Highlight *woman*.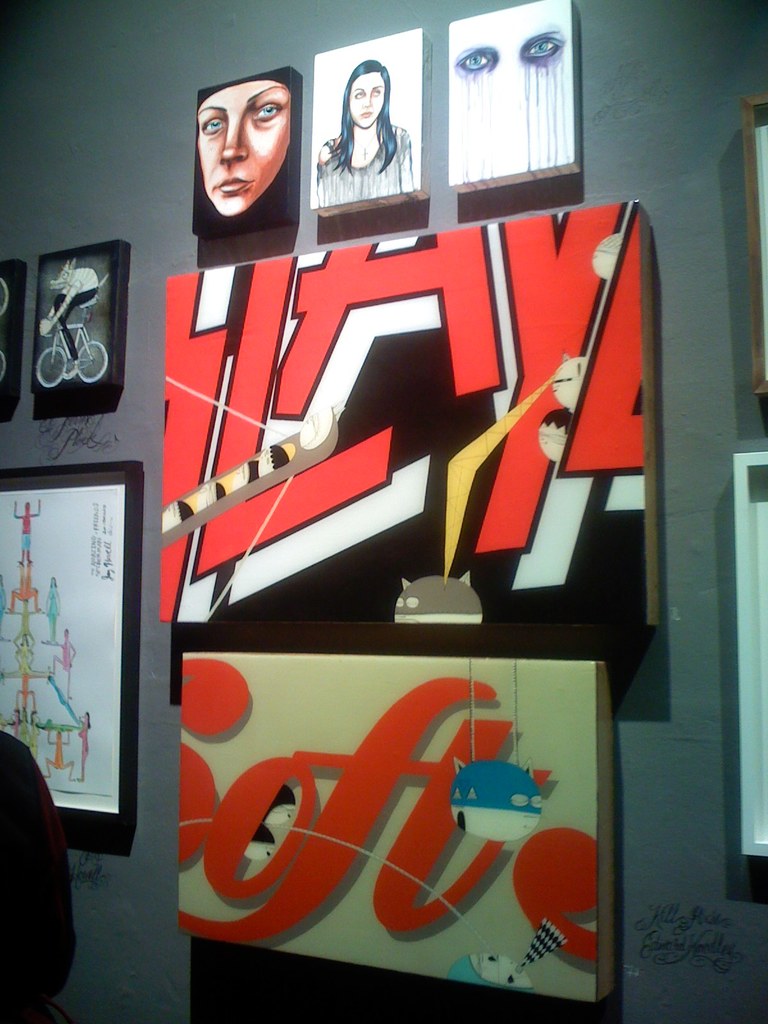
Highlighted region: (x1=42, y1=573, x2=61, y2=644).
